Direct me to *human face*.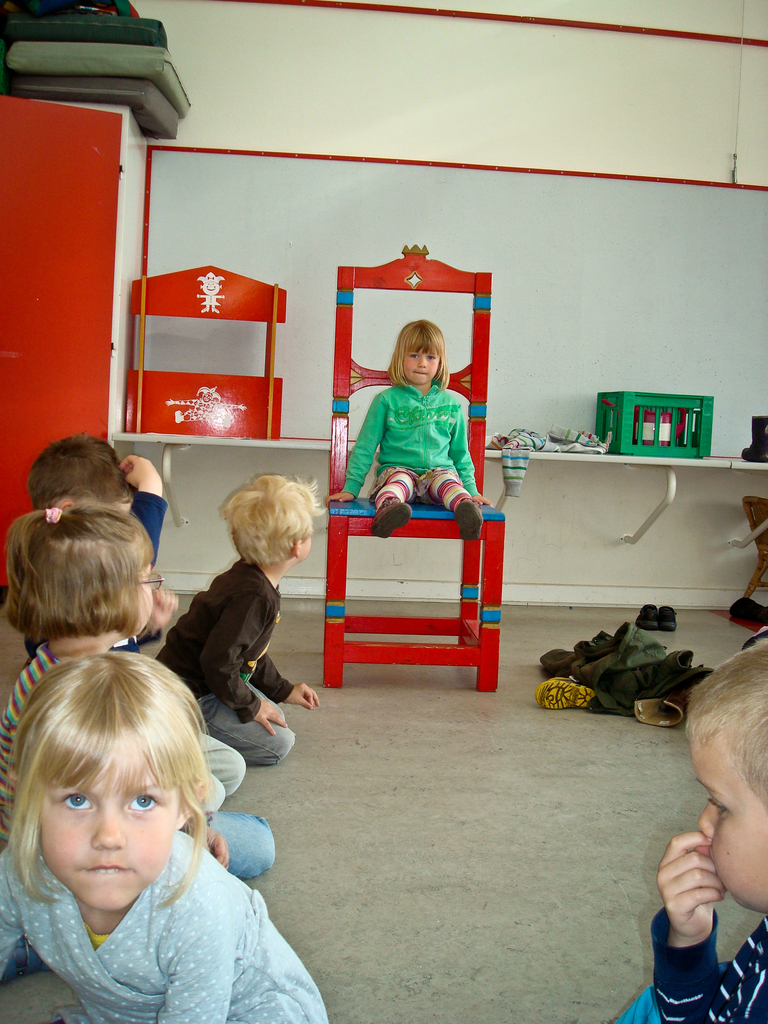
Direction: x1=685, y1=729, x2=767, y2=916.
